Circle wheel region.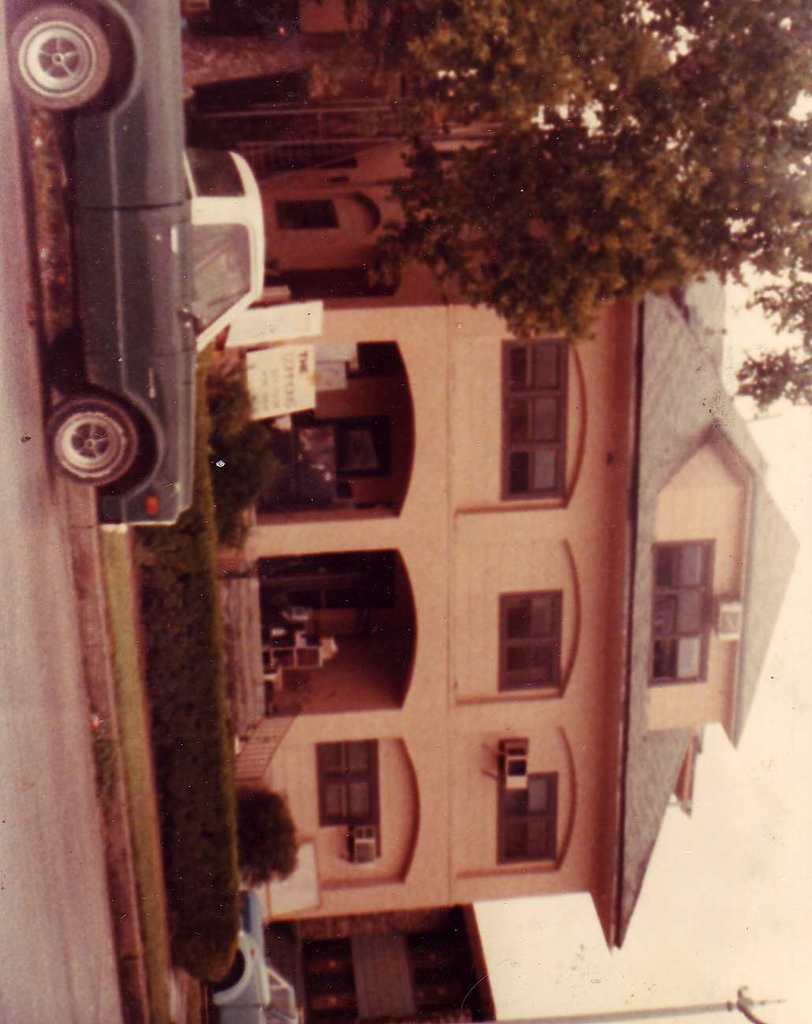
Region: (3,11,114,95).
